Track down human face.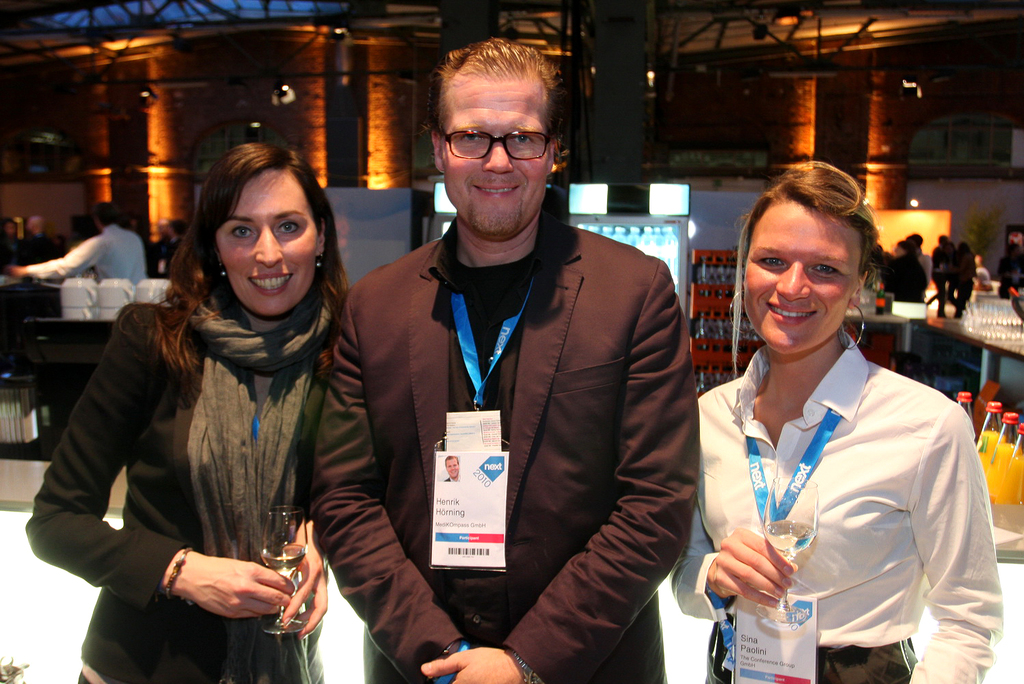
Tracked to {"x1": 212, "y1": 166, "x2": 319, "y2": 315}.
